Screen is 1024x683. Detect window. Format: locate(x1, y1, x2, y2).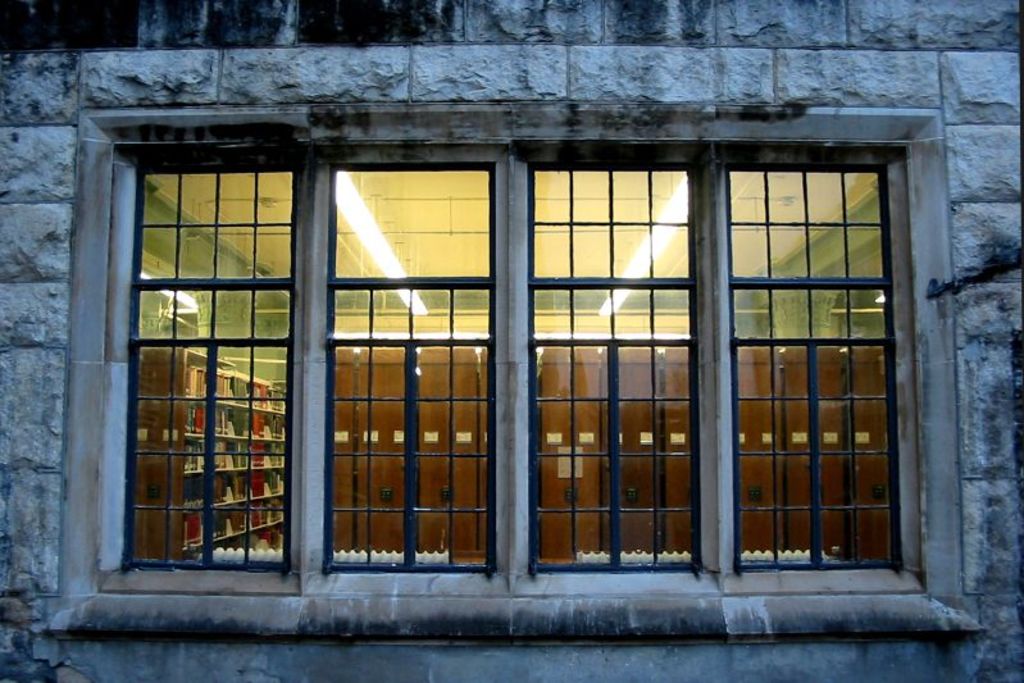
locate(41, 73, 962, 636).
